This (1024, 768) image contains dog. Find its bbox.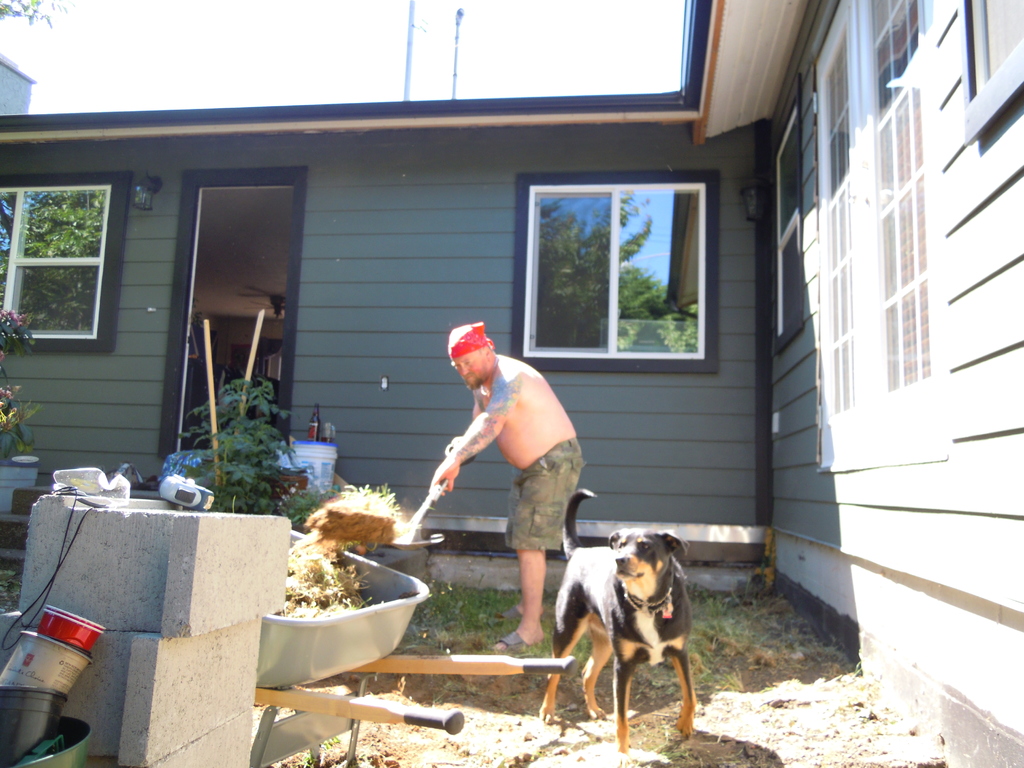
538/486/691/753.
